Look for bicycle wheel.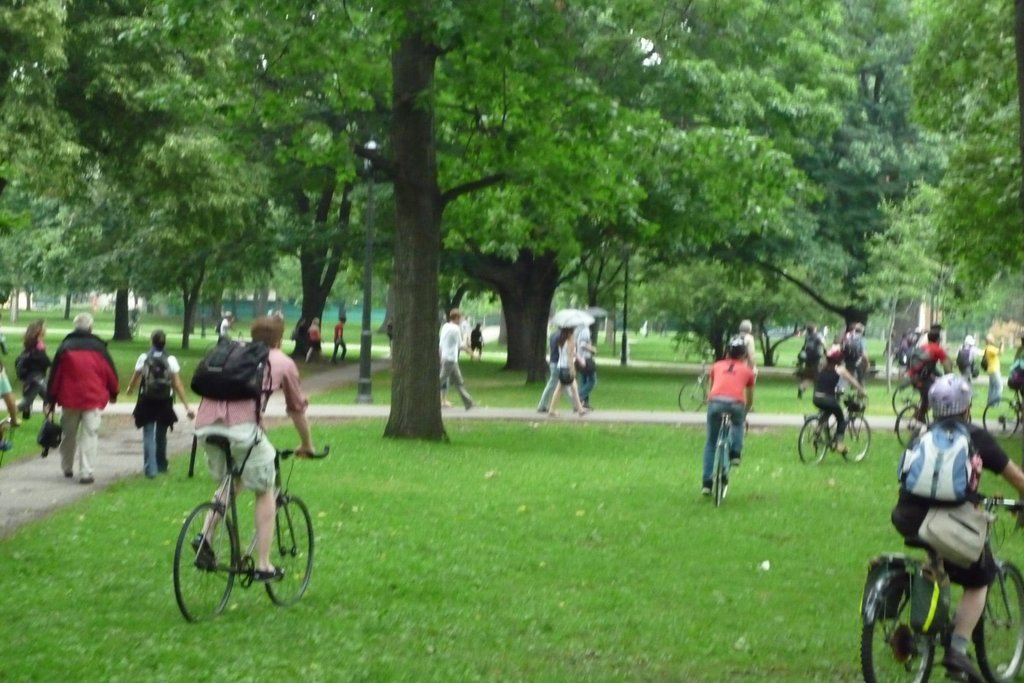
Found: [678,375,701,409].
